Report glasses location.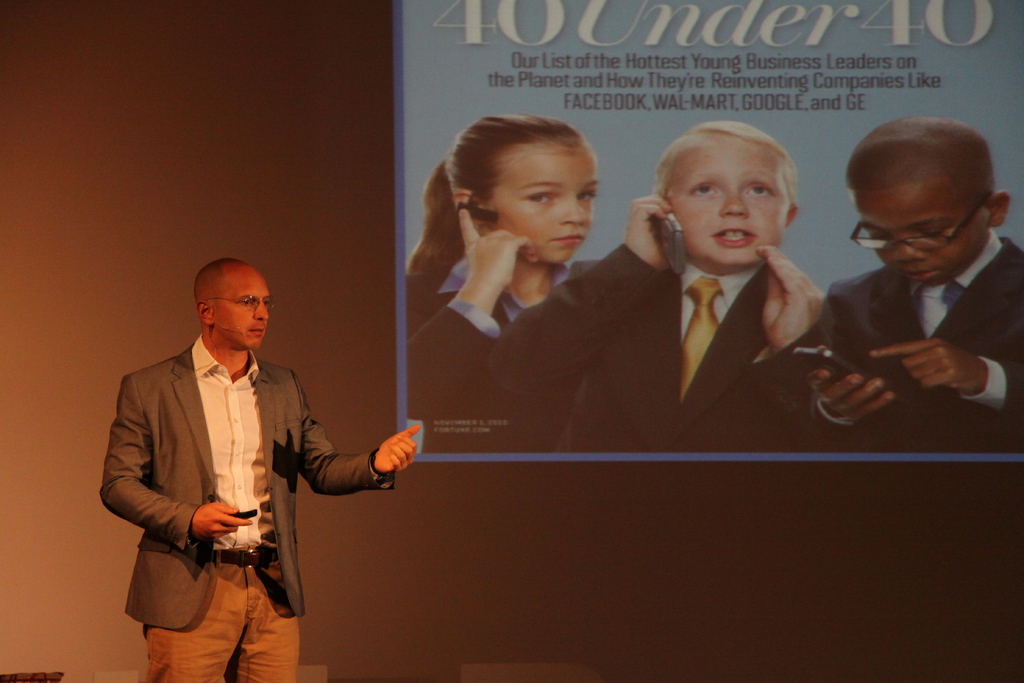
Report: BBox(858, 196, 1005, 247).
